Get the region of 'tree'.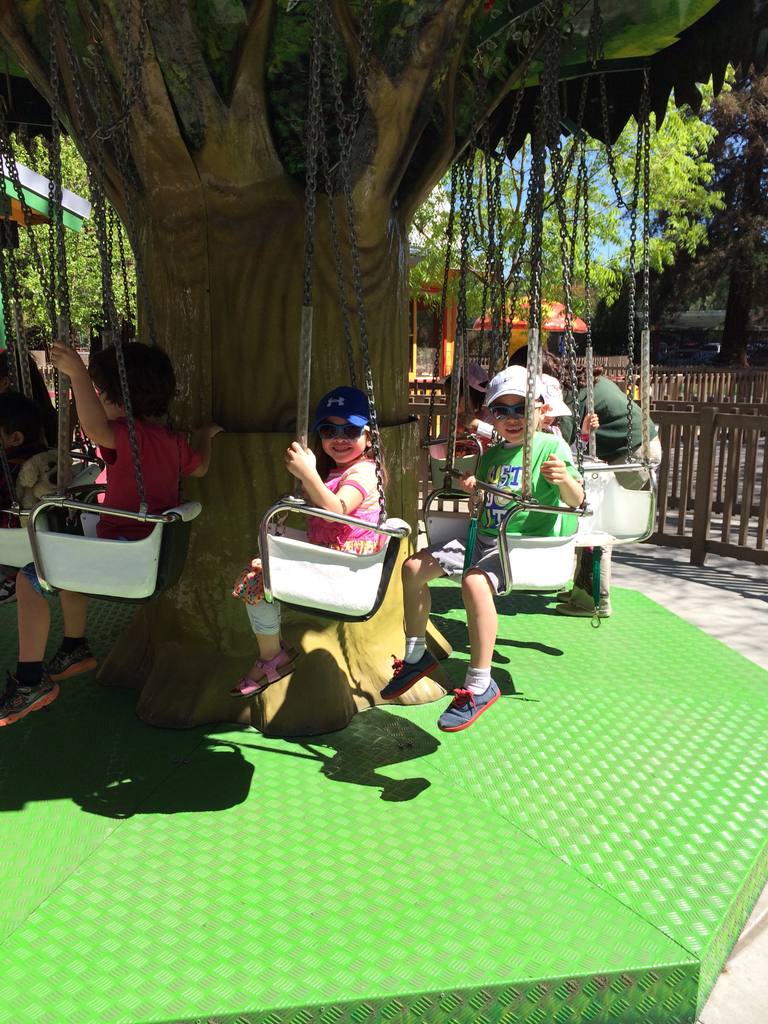
<box>4,67,737,349</box>.
